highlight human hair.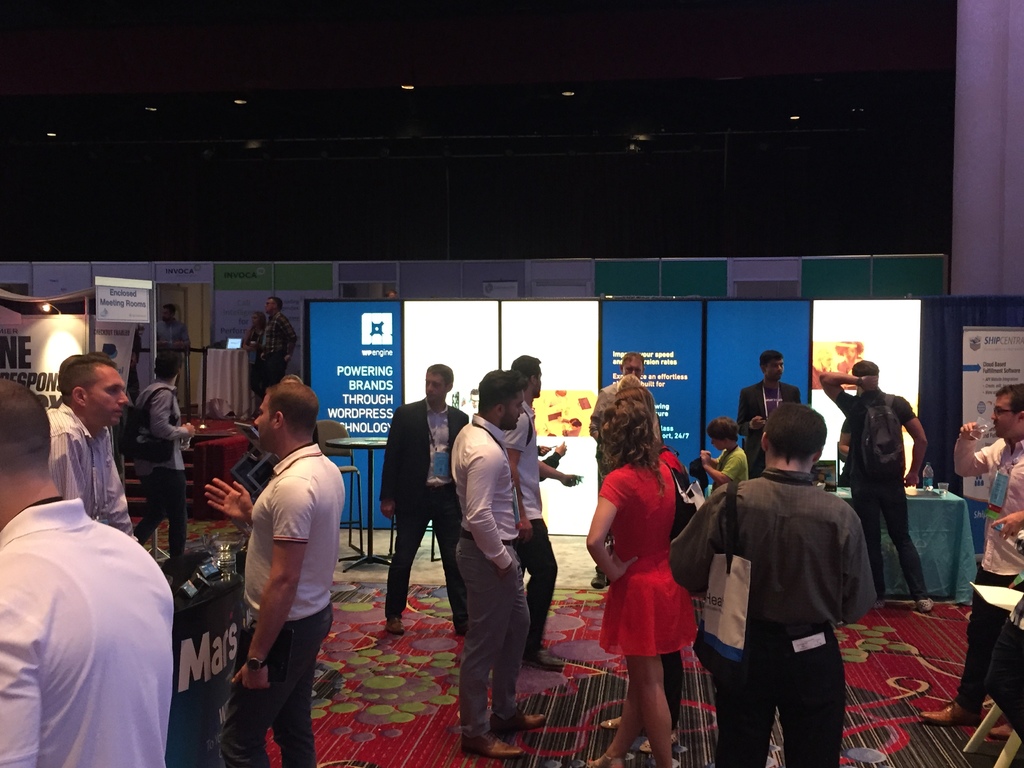
Highlighted region: detection(56, 351, 116, 403).
